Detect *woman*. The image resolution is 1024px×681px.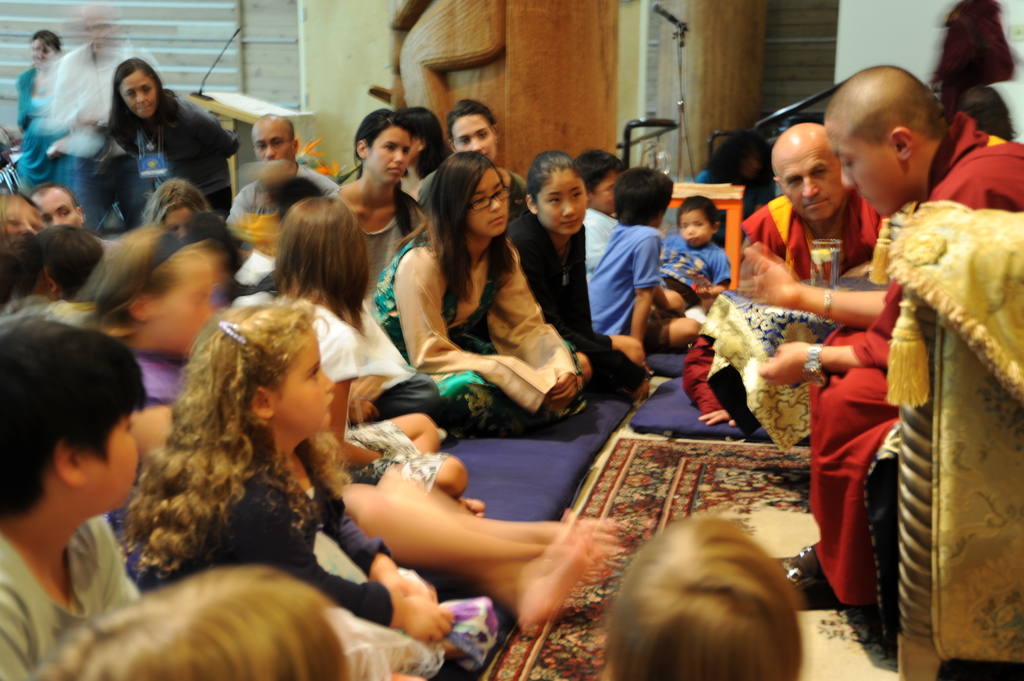
box(106, 280, 374, 635).
